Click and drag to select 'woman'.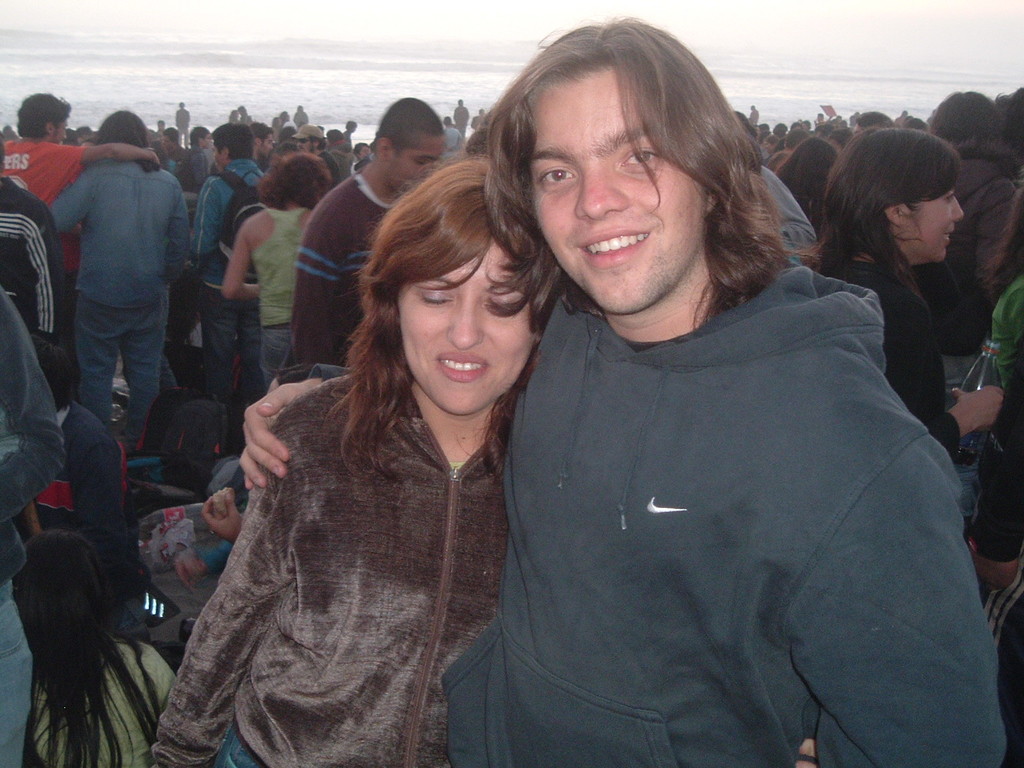
Selection: left=153, top=152, right=565, bottom=767.
